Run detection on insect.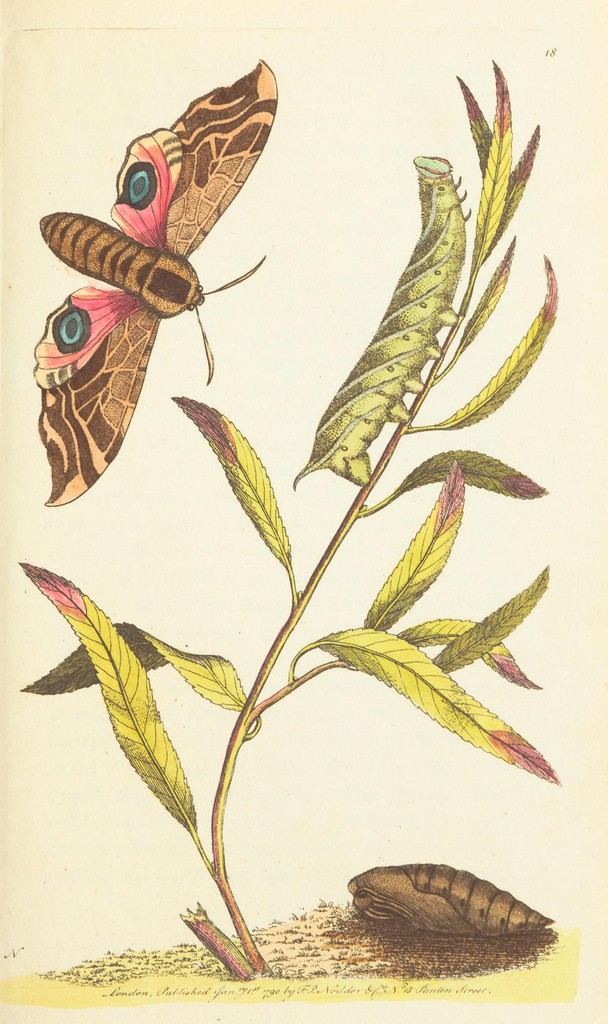
Result: (343, 863, 560, 935).
